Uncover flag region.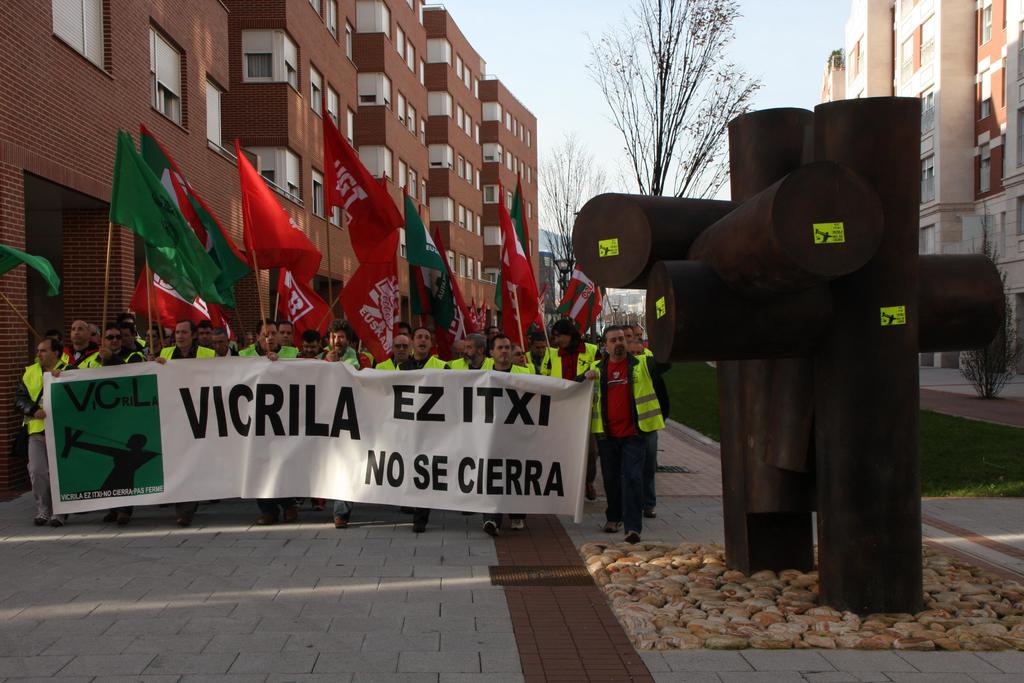
Uncovered: (x1=399, y1=181, x2=452, y2=272).
